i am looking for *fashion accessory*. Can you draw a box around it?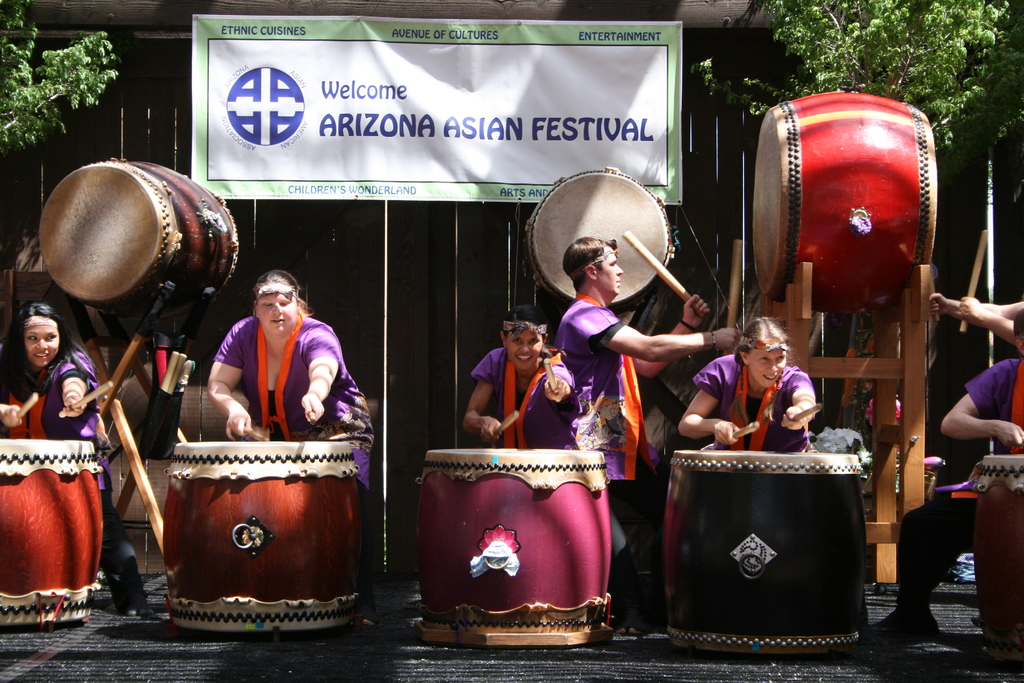
Sure, the bounding box is {"left": 867, "top": 606, "right": 942, "bottom": 651}.
